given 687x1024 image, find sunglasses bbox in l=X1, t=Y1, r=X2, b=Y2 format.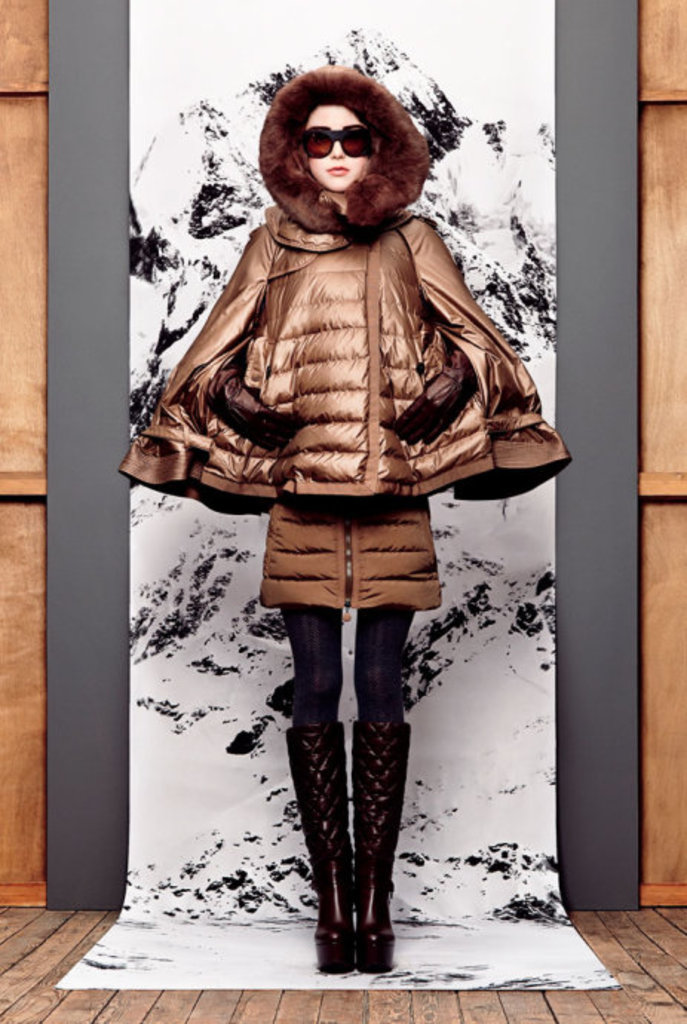
l=289, t=120, r=380, b=169.
